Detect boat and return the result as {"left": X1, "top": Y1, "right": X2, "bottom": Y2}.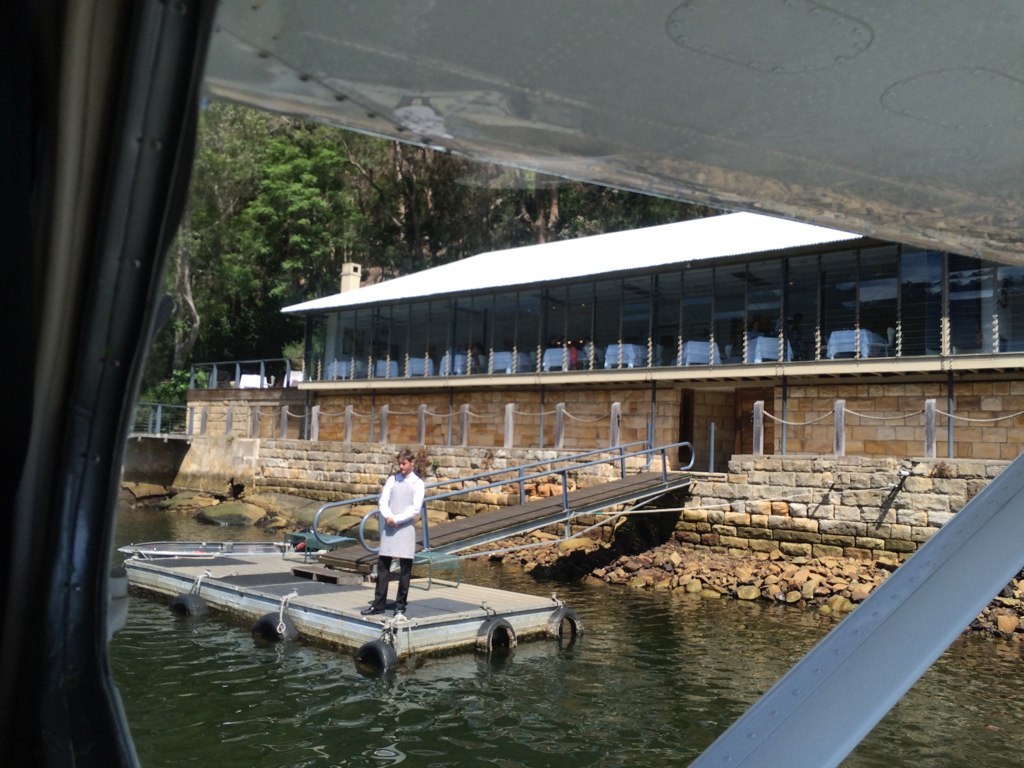
{"left": 0, "top": 0, "right": 1023, "bottom": 767}.
